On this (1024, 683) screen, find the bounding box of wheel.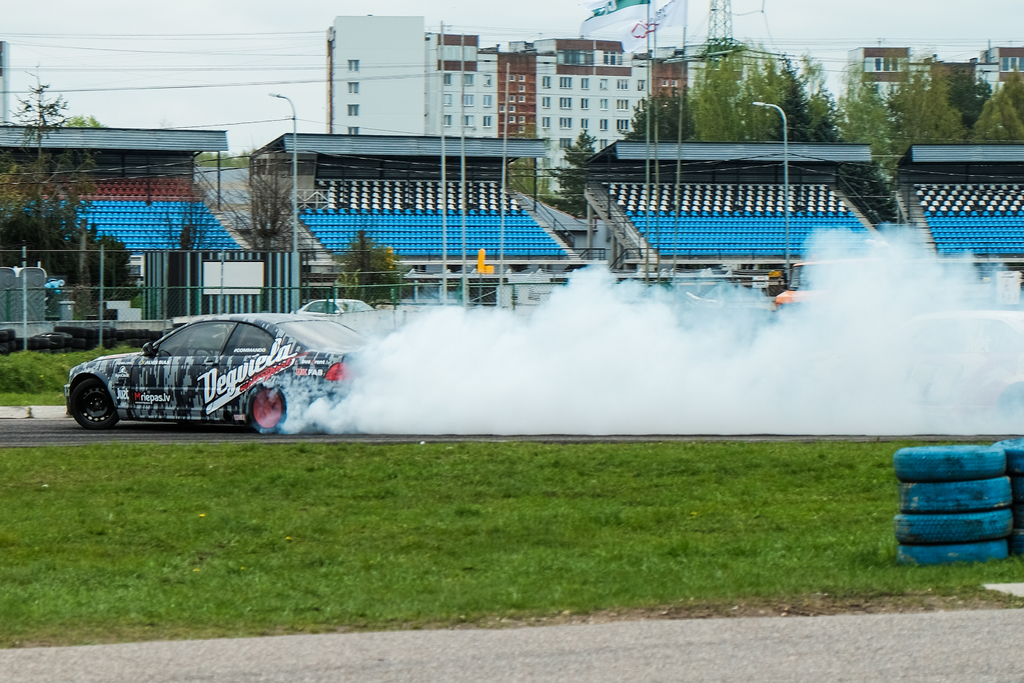
Bounding box: pyautogui.locateOnScreen(896, 447, 1009, 479).
